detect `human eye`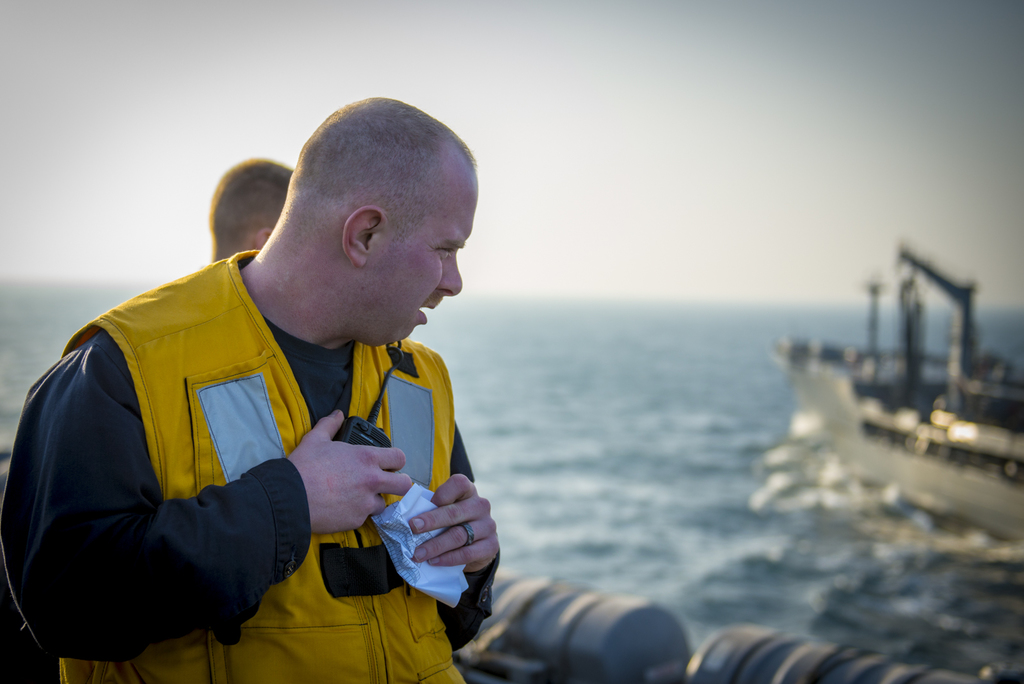
<box>435,246,460,259</box>
